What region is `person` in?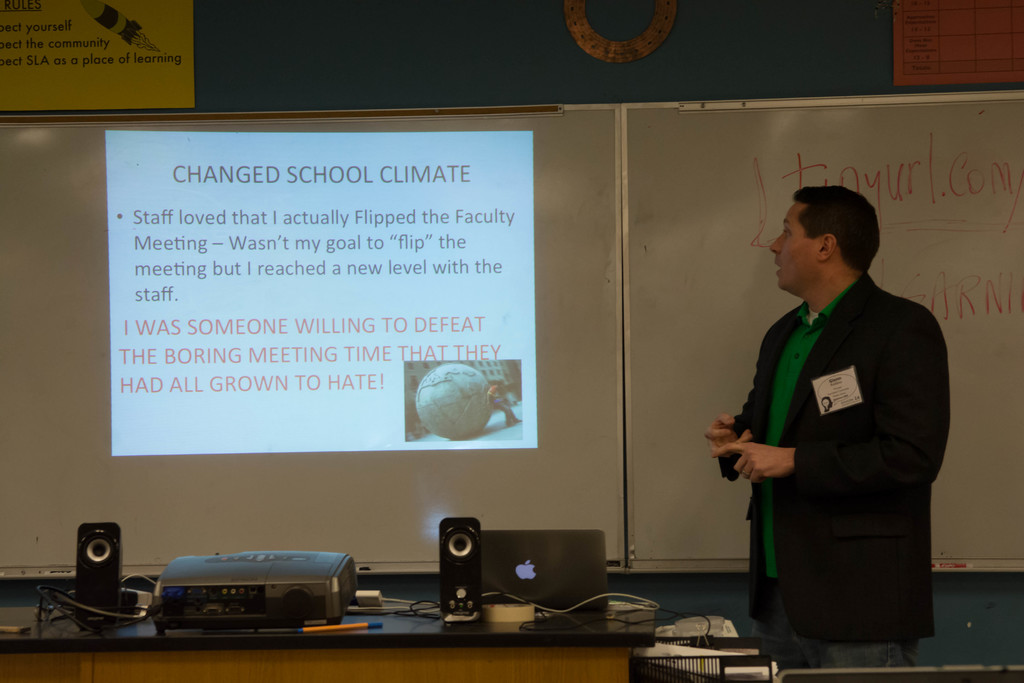
703 186 949 680.
